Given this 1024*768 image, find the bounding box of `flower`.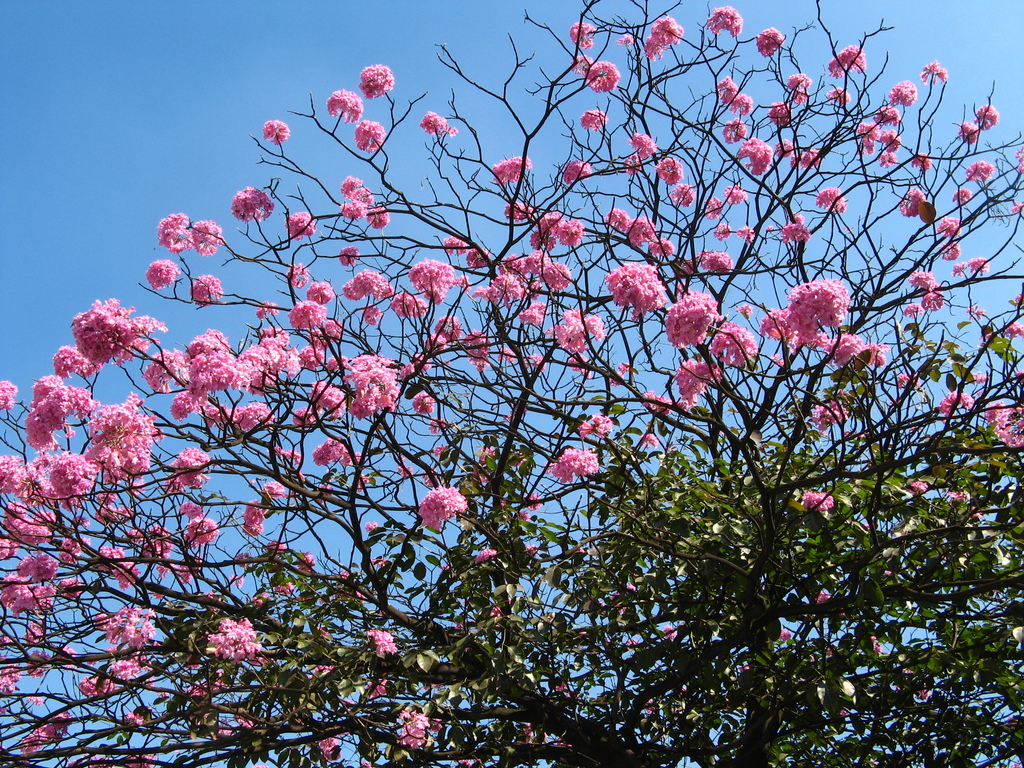
(x1=123, y1=703, x2=152, y2=726).
